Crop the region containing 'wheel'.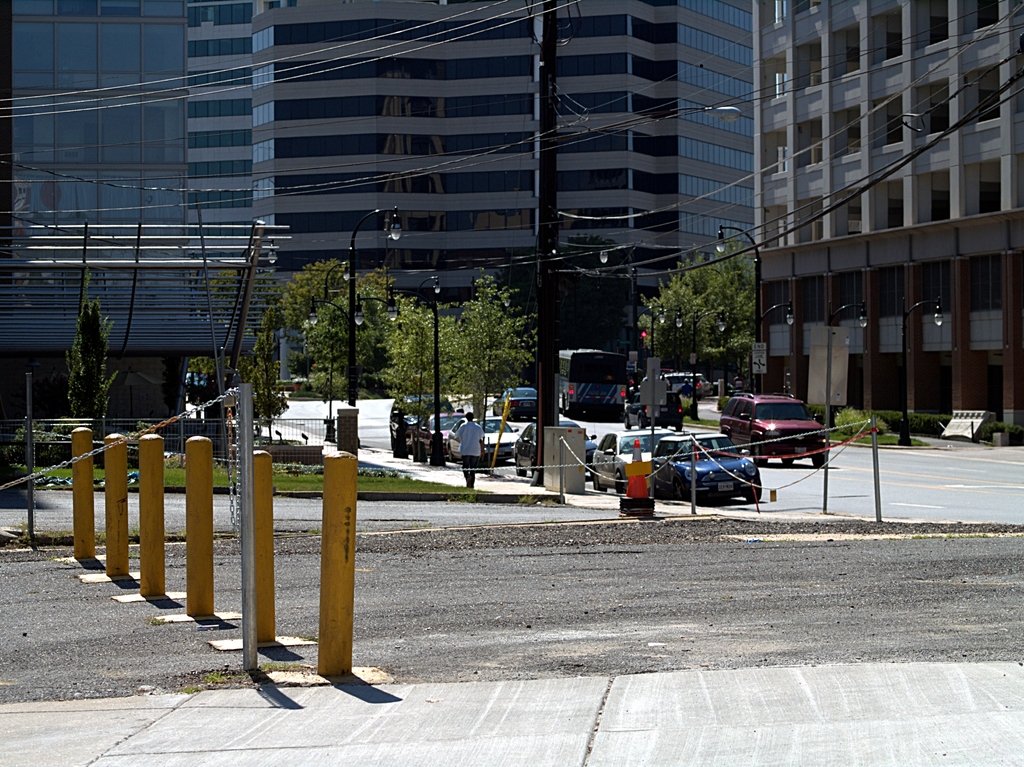
Crop region: 638:418:646:428.
